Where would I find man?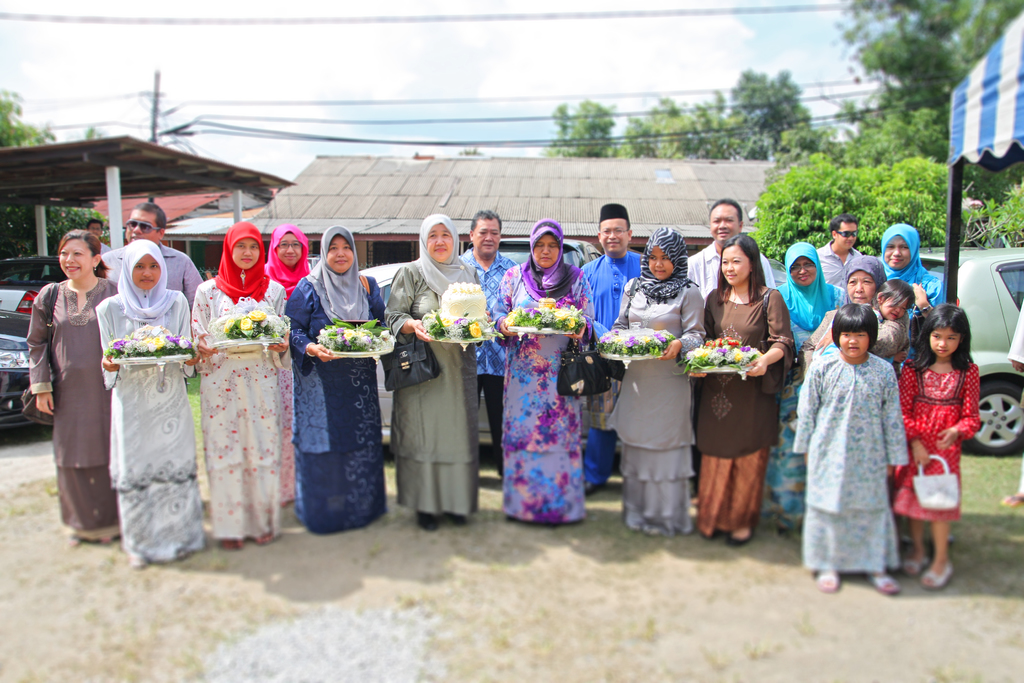
At [left=817, top=214, right=865, bottom=294].
